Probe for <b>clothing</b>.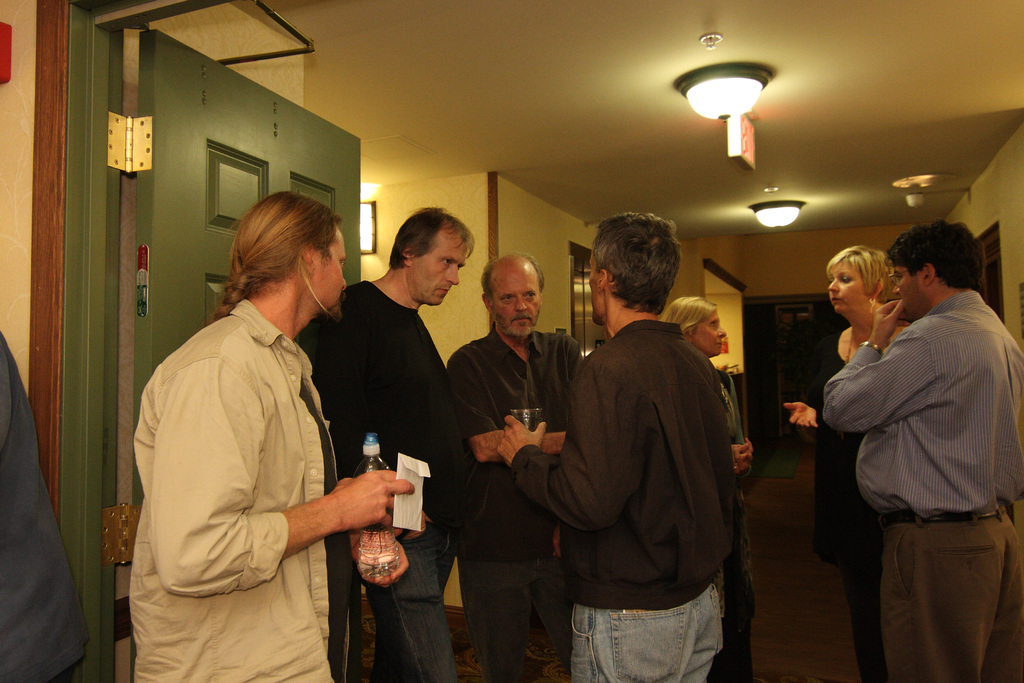
Probe result: x1=130 y1=243 x2=374 y2=662.
